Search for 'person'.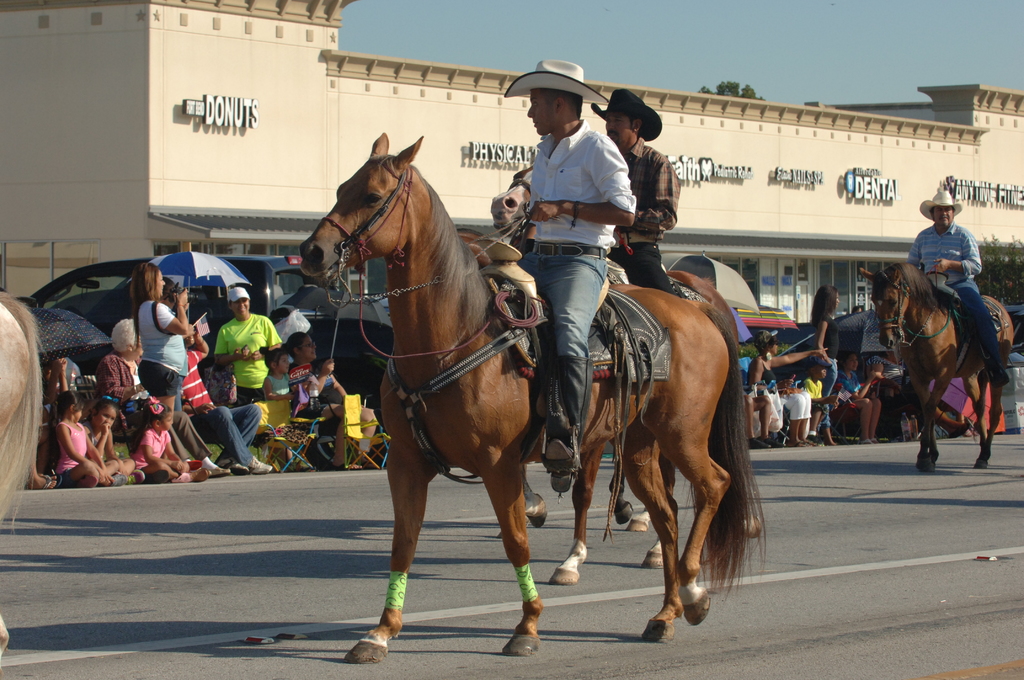
Found at (868, 183, 1016, 394).
